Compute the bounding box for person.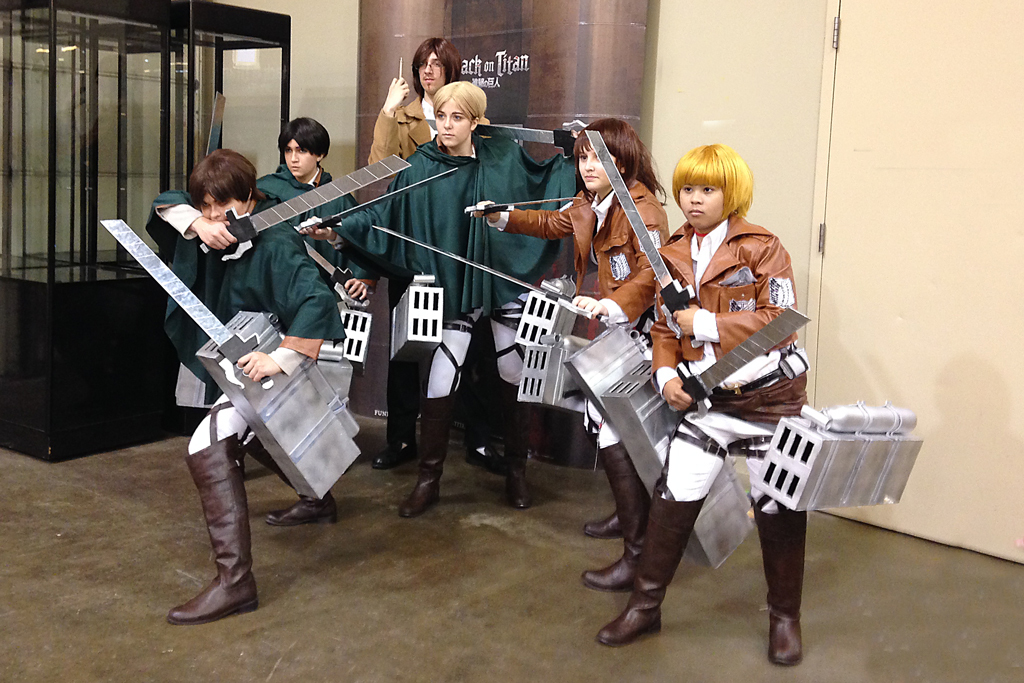
crop(468, 118, 686, 591).
